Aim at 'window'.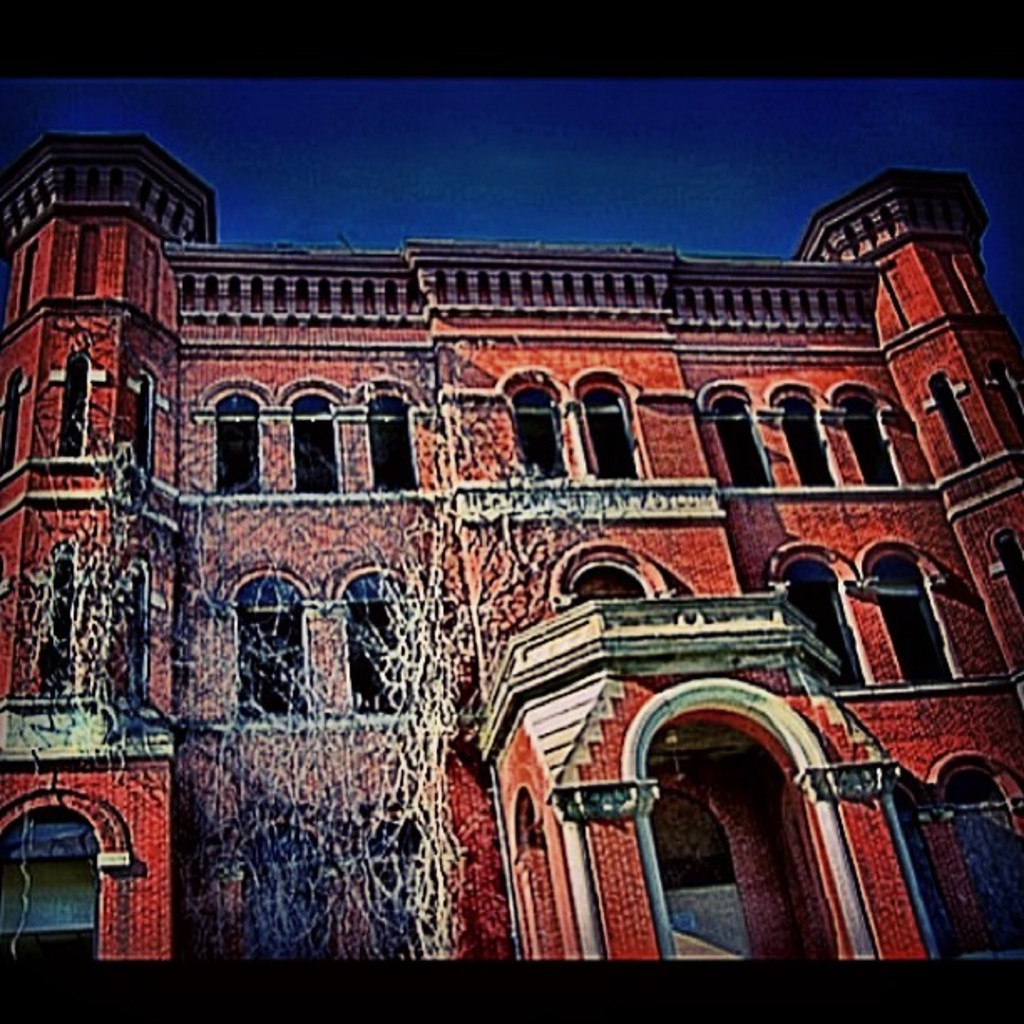
Aimed at [x1=949, y1=765, x2=1022, y2=945].
